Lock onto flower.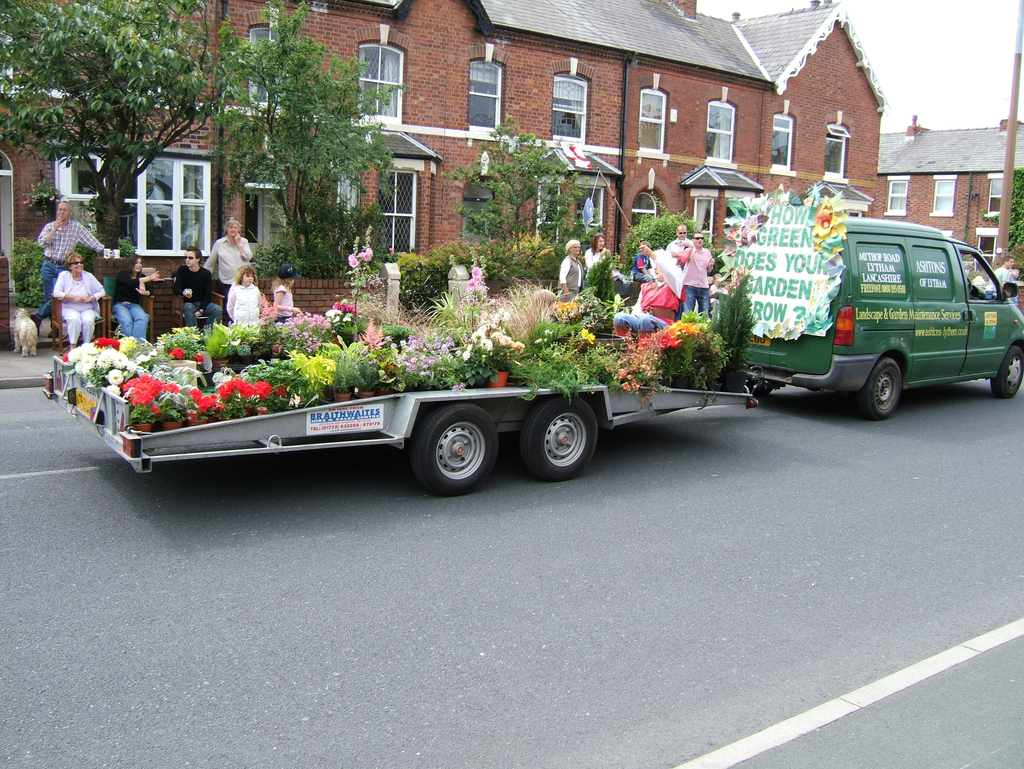
Locked: {"left": 358, "top": 248, "right": 374, "bottom": 264}.
